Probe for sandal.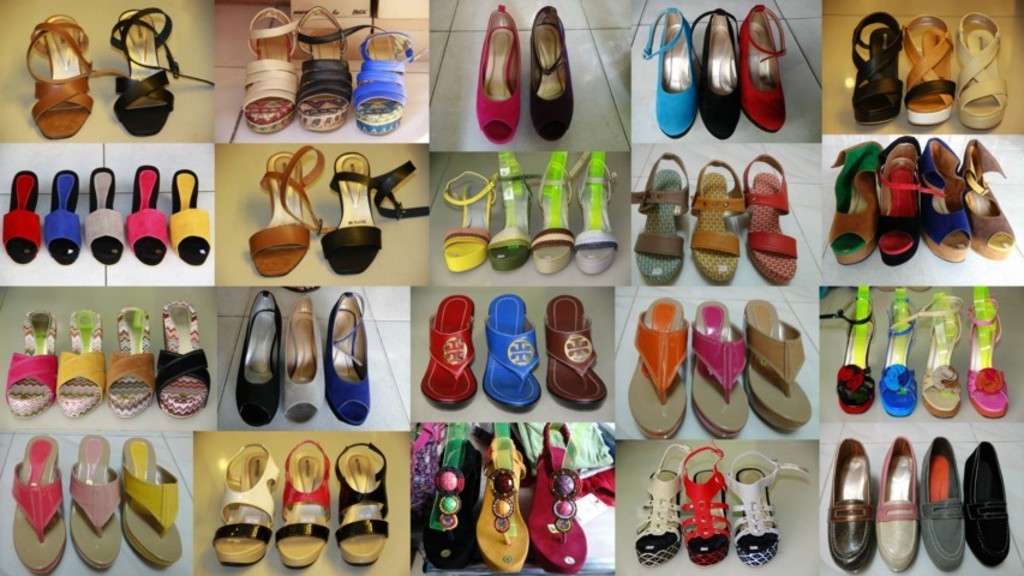
Probe result: box(472, 414, 528, 566).
